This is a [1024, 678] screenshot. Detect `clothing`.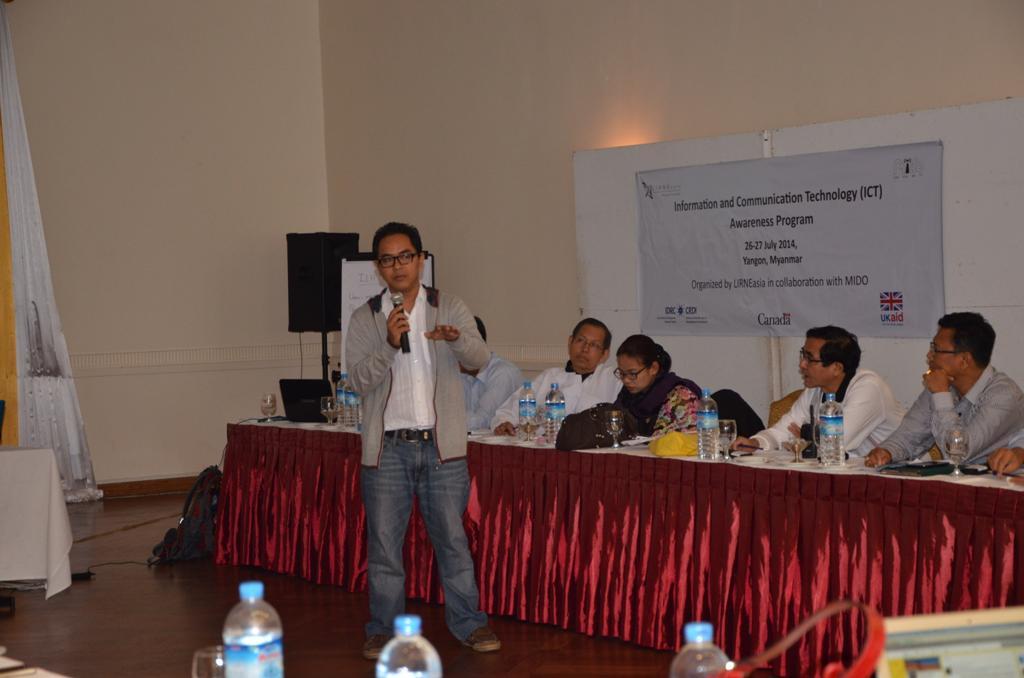
bbox=(460, 349, 530, 429).
